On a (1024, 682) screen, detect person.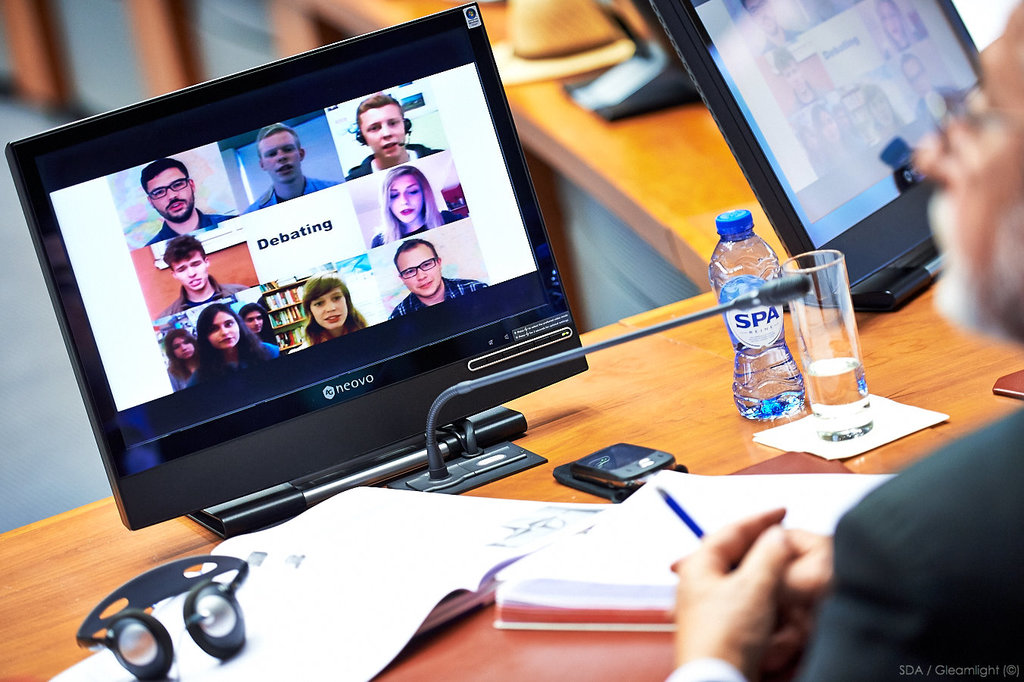
144, 158, 239, 247.
